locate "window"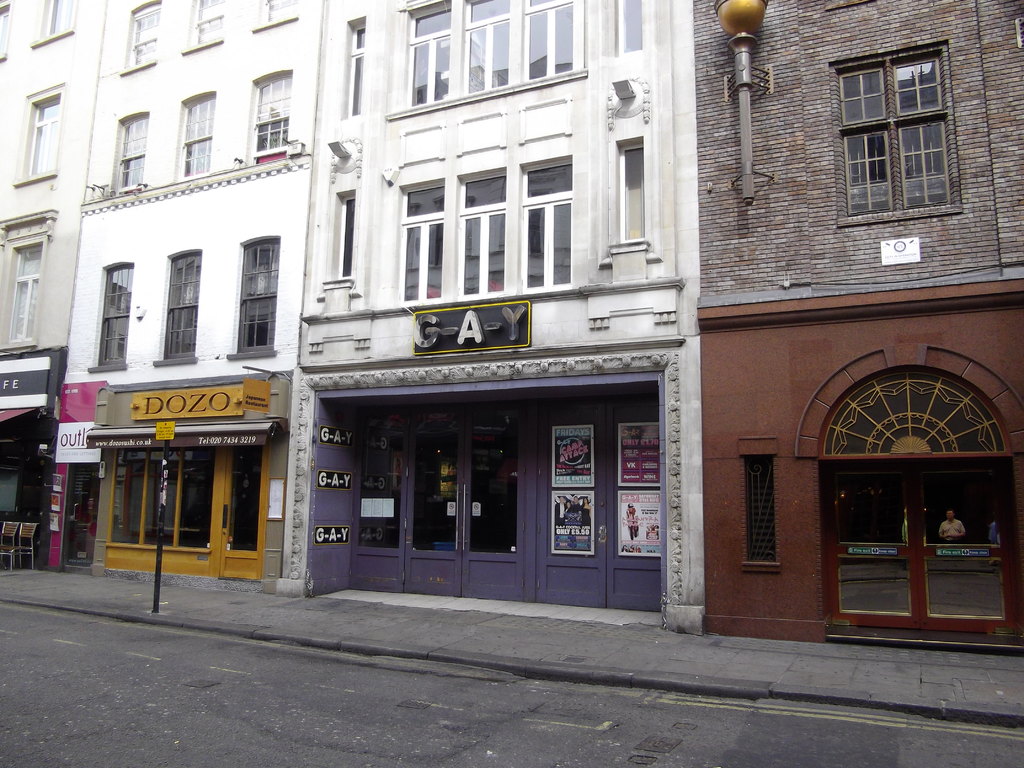
bbox=[403, 8, 451, 106]
